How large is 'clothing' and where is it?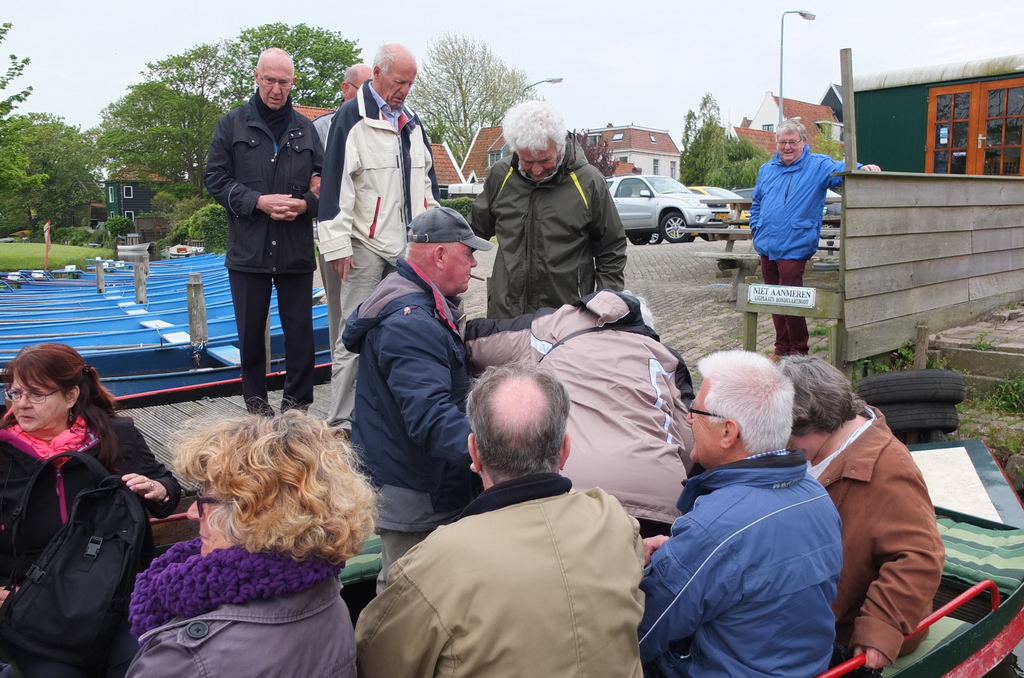
Bounding box: (x1=340, y1=247, x2=548, y2=587).
